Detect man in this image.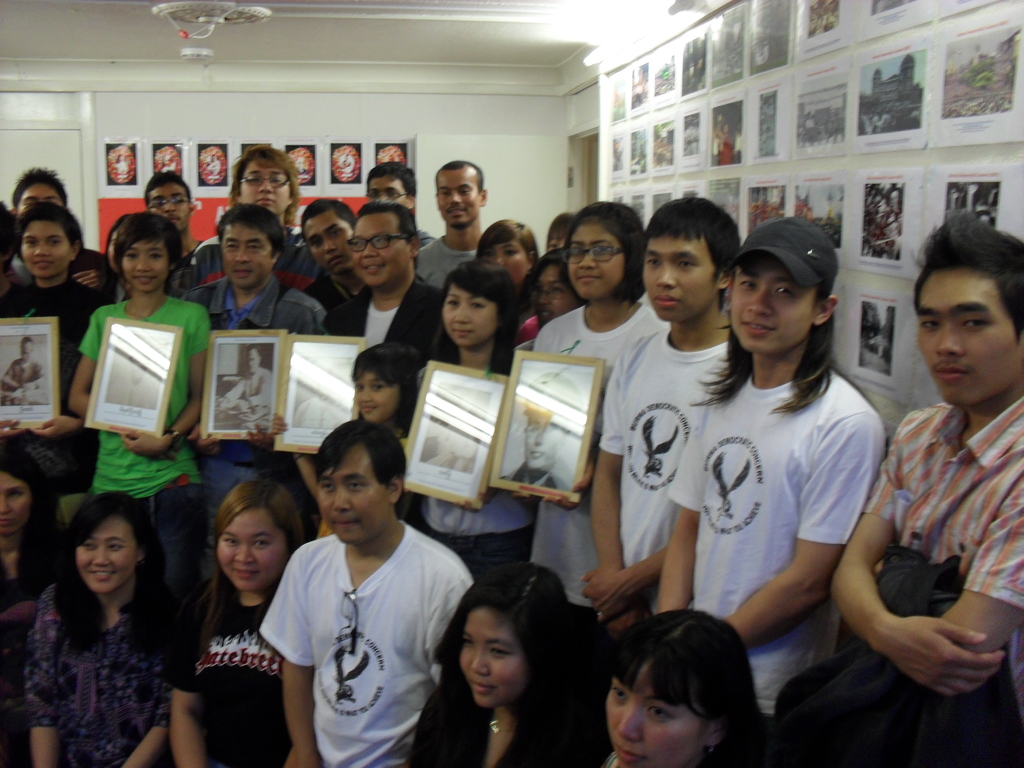
Detection: <bbox>300, 193, 420, 316</bbox>.
